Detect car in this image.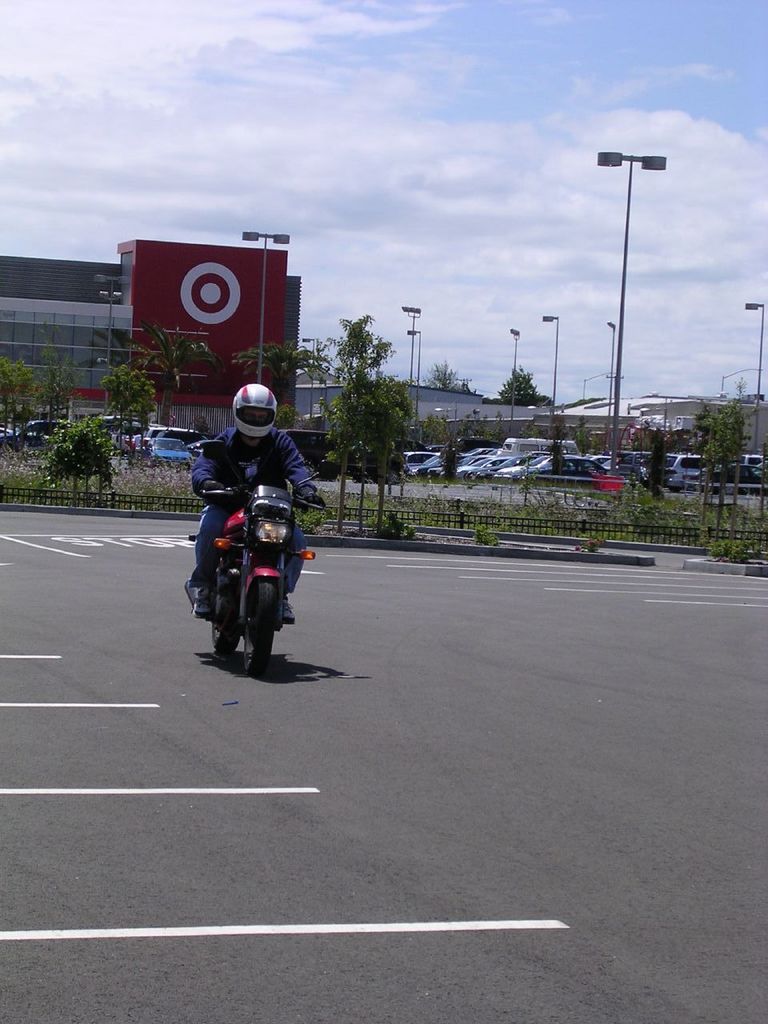
Detection: box=[0, 414, 70, 450].
